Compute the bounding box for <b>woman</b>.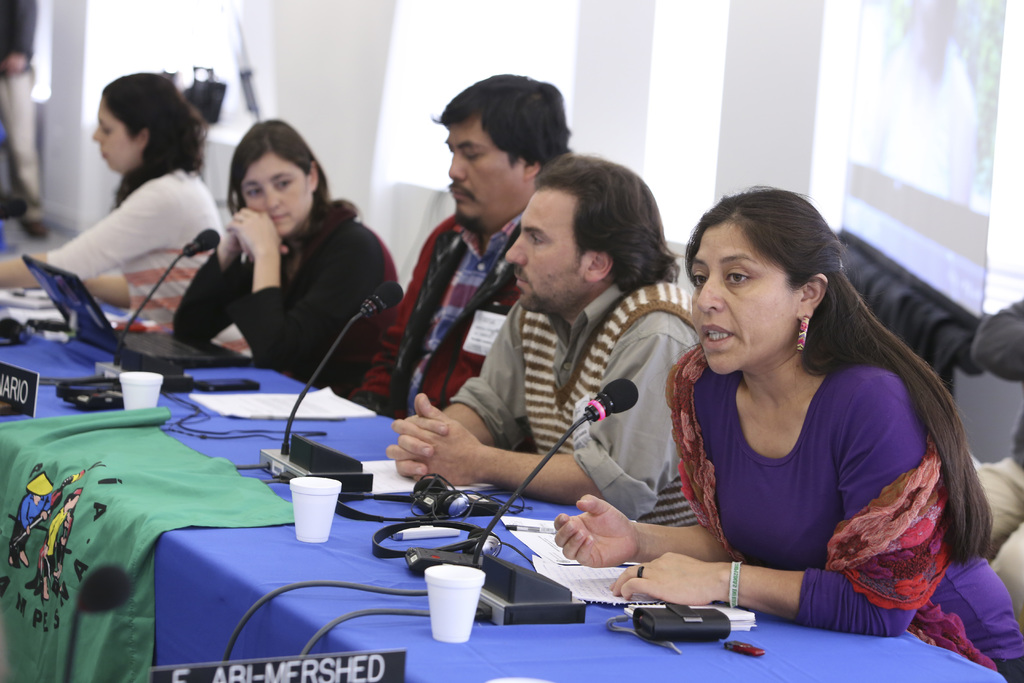
[left=166, top=125, right=380, bottom=415].
